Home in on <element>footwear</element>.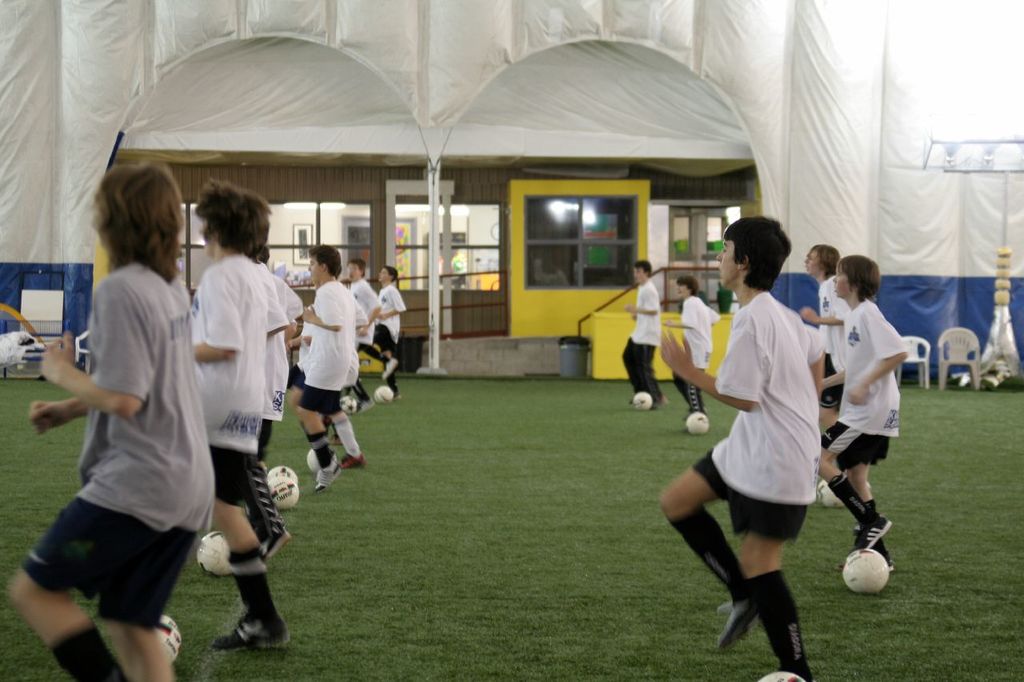
Homed in at crop(842, 552, 894, 572).
